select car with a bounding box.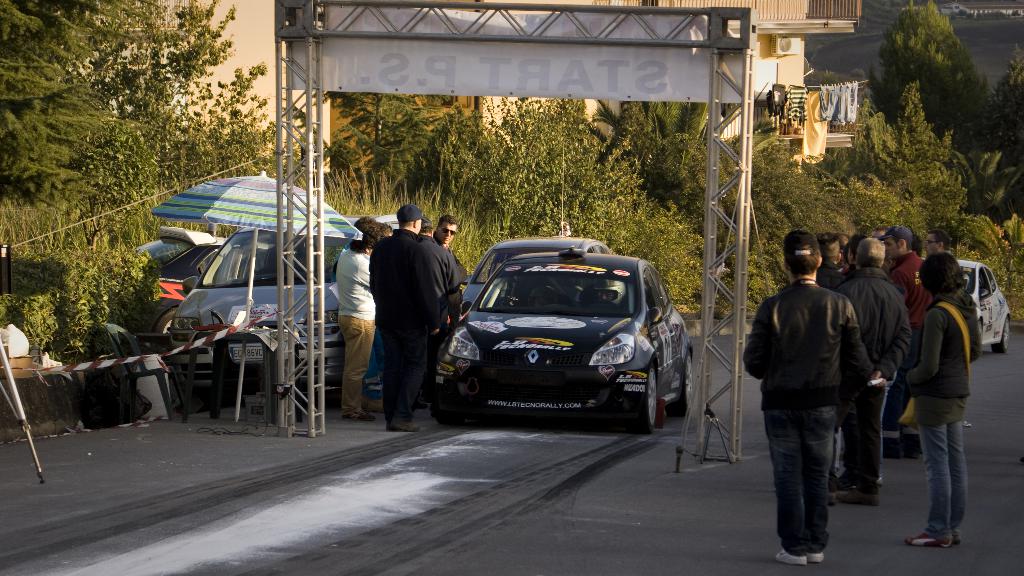
detection(168, 232, 358, 405).
